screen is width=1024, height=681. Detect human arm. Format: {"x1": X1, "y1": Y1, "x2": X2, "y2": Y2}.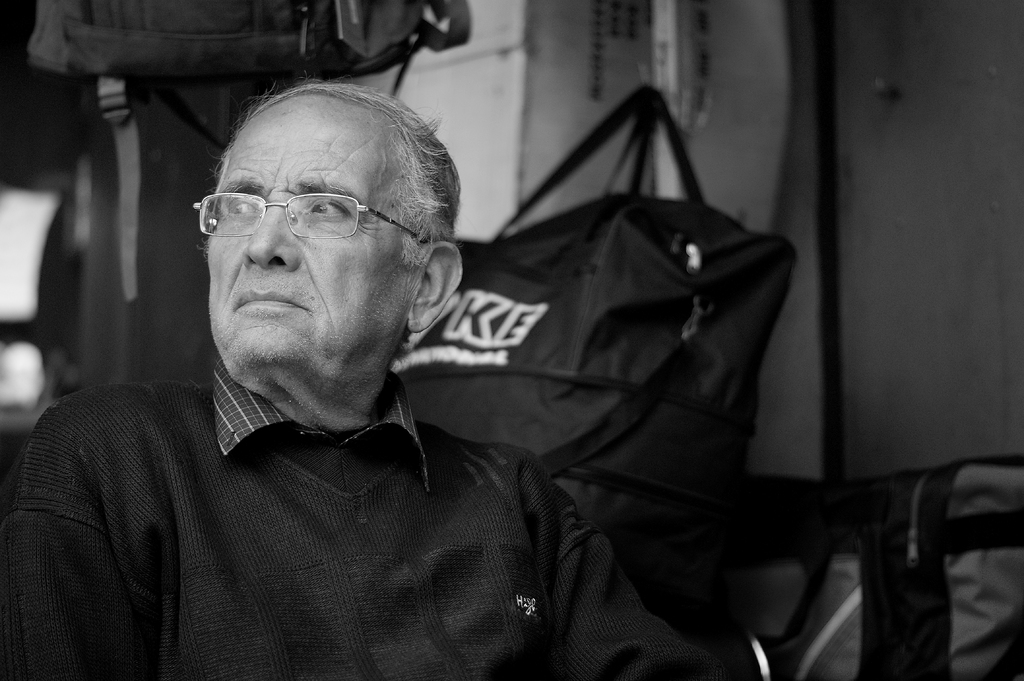
{"x1": 530, "y1": 449, "x2": 735, "y2": 680}.
